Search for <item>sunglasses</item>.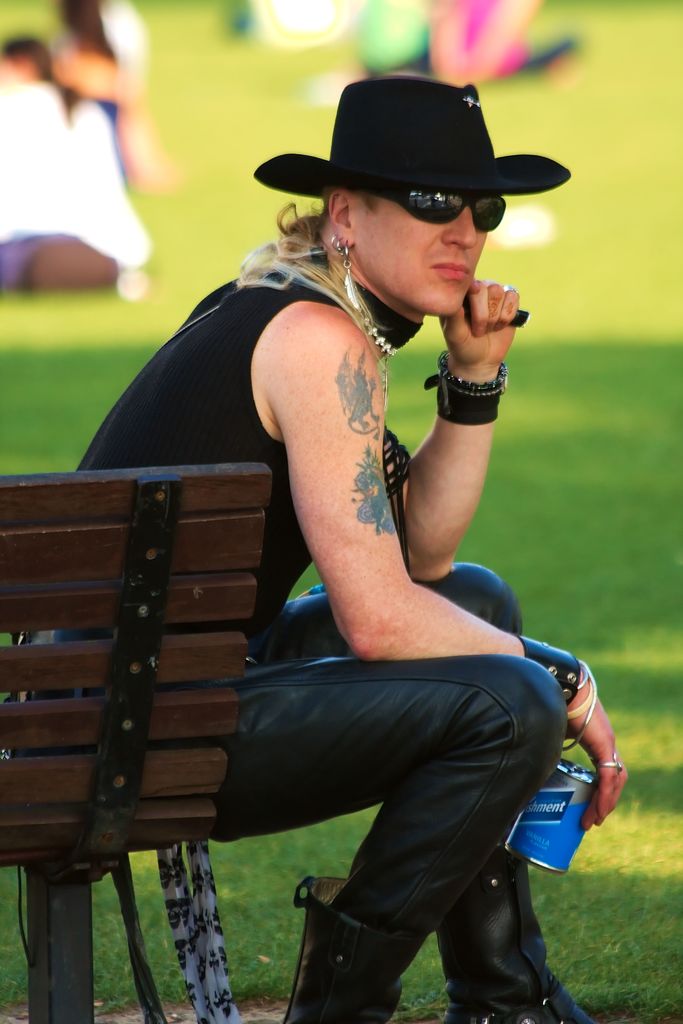
Found at <region>389, 178, 510, 231</region>.
